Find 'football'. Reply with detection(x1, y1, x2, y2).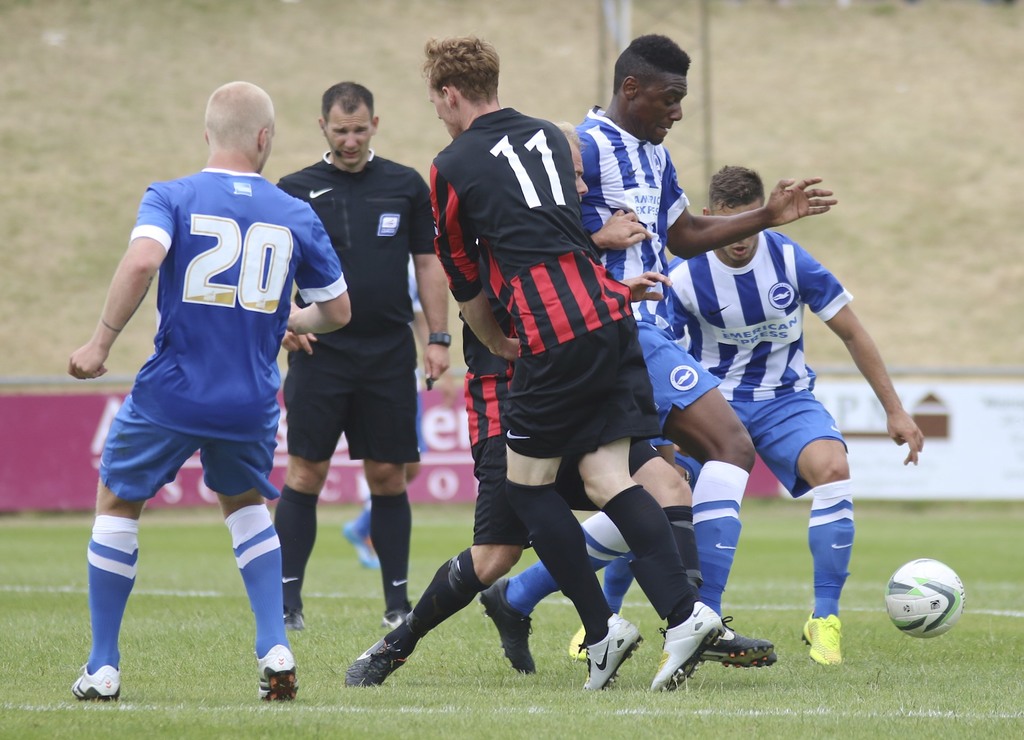
detection(886, 554, 961, 636).
